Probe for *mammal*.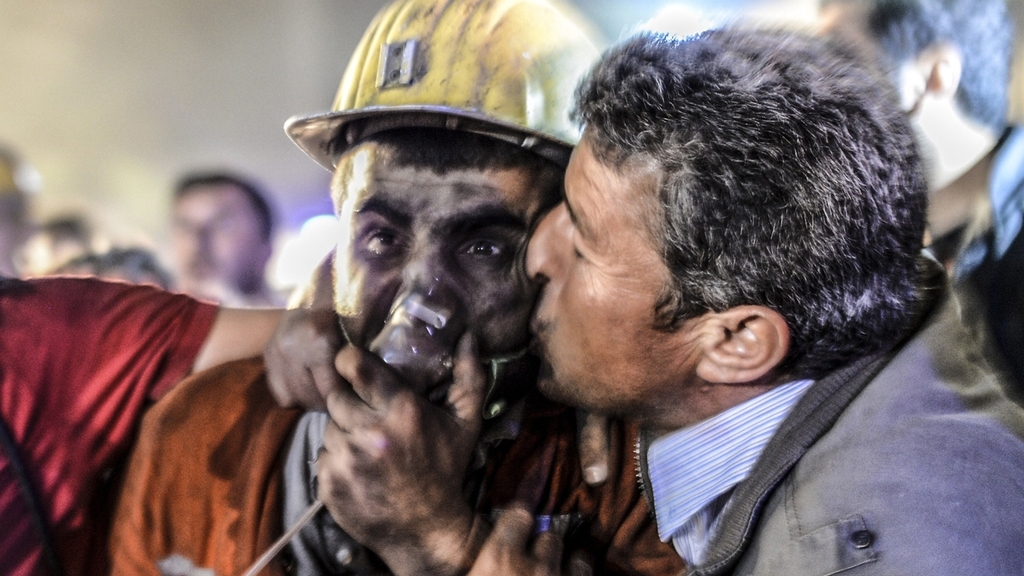
Probe result: left=259, top=10, right=1021, bottom=575.
